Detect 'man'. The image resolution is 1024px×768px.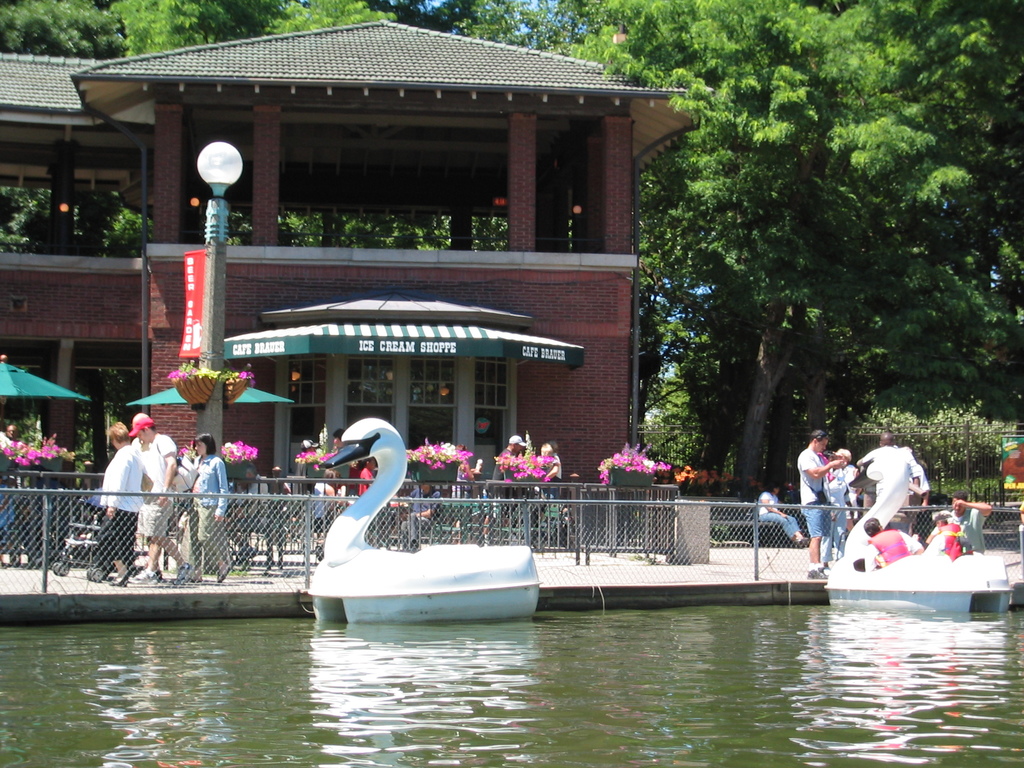
940 490 1000 556.
